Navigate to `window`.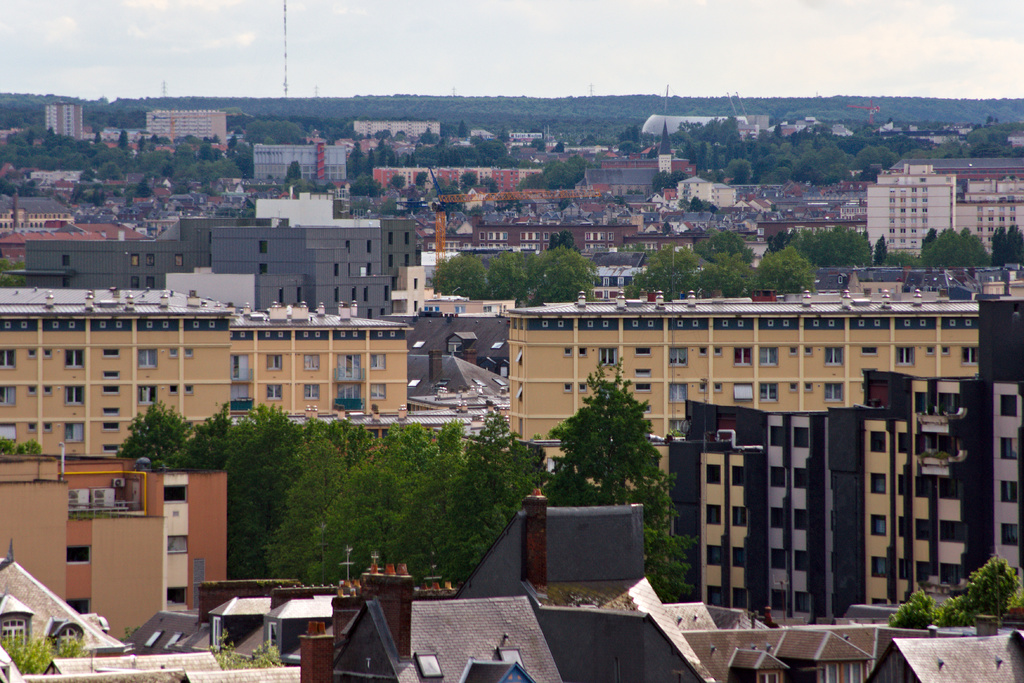
Navigation target: x1=824 y1=346 x2=845 y2=368.
